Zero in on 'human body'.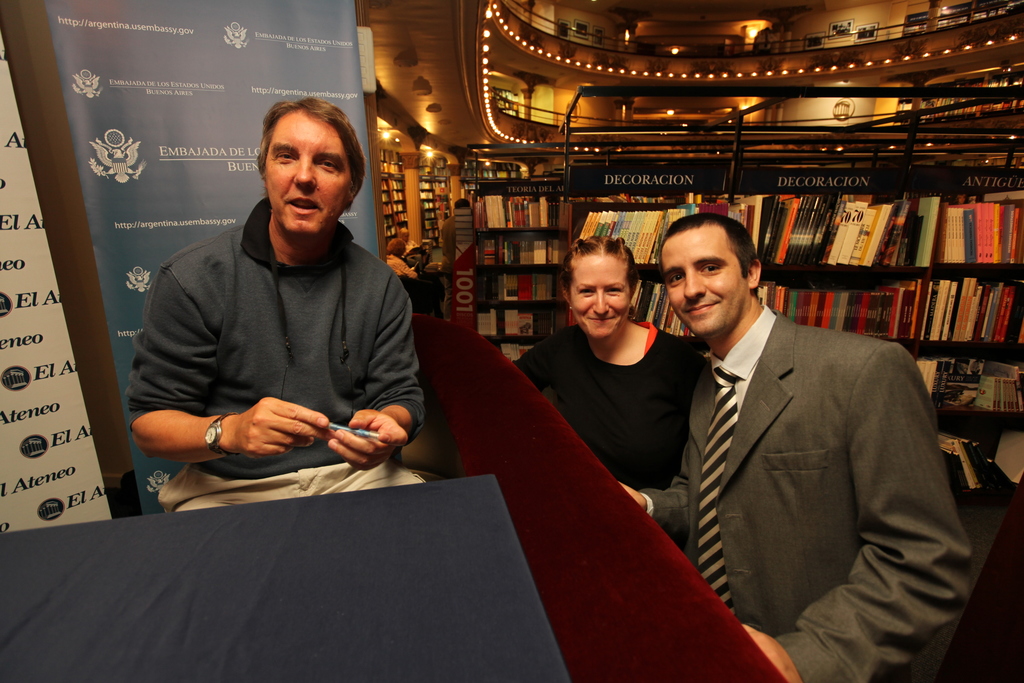
Zeroed in: (135,124,431,525).
